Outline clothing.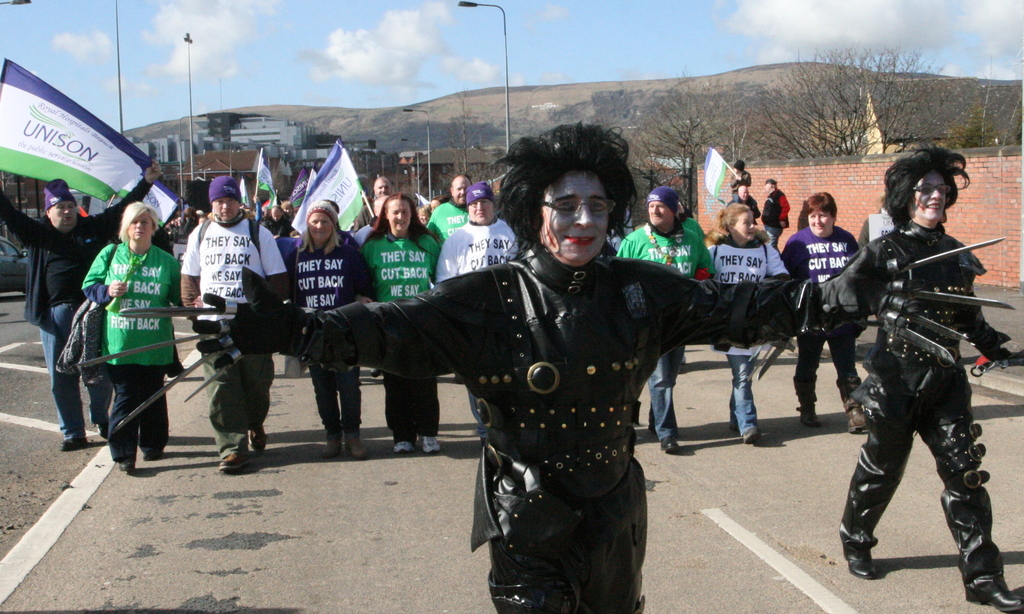
Outline: Rect(761, 188, 787, 246).
